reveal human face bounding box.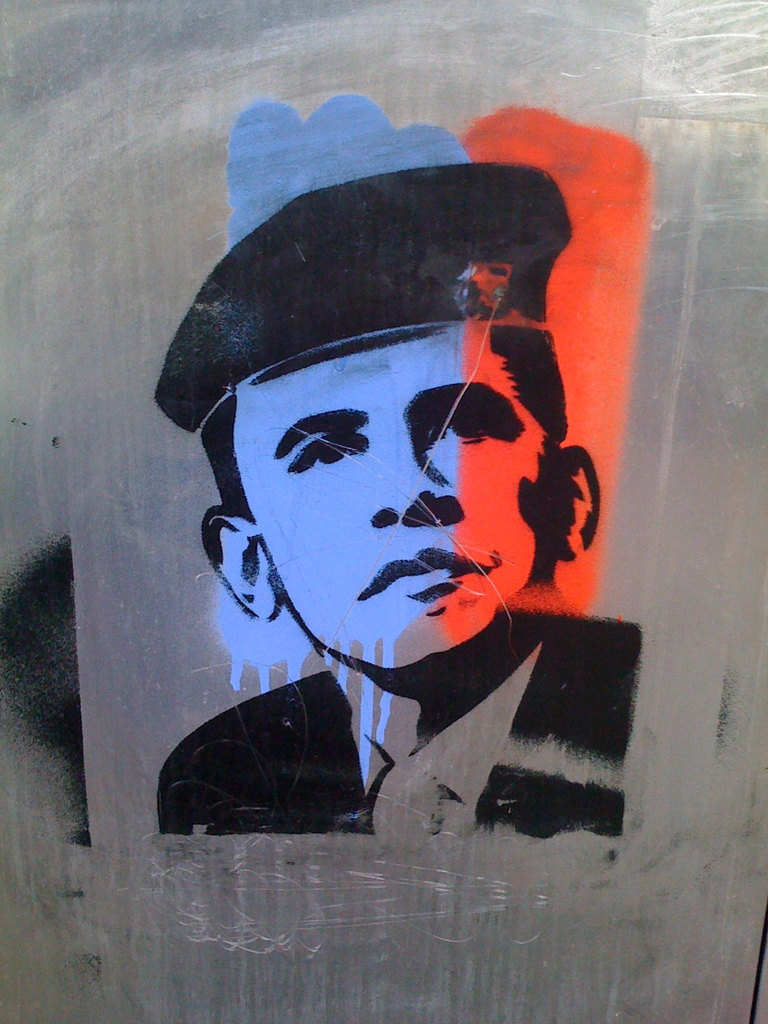
Revealed: 228, 319, 553, 679.
